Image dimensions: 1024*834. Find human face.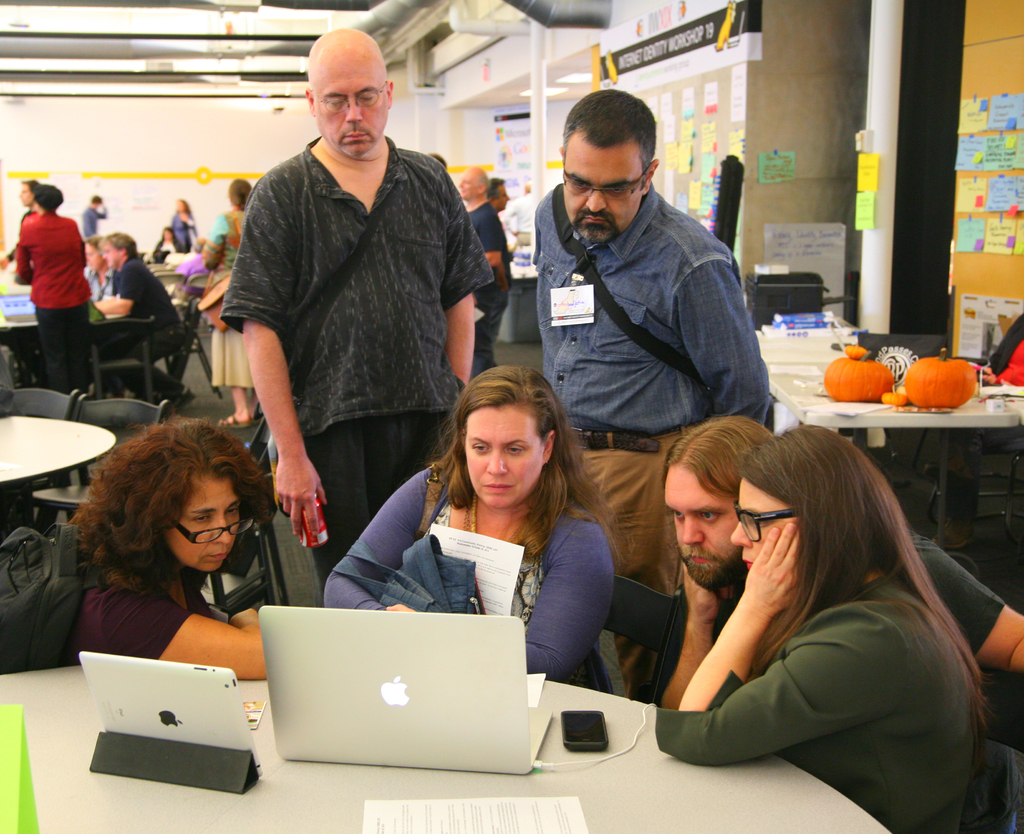
bbox=[458, 172, 474, 198].
